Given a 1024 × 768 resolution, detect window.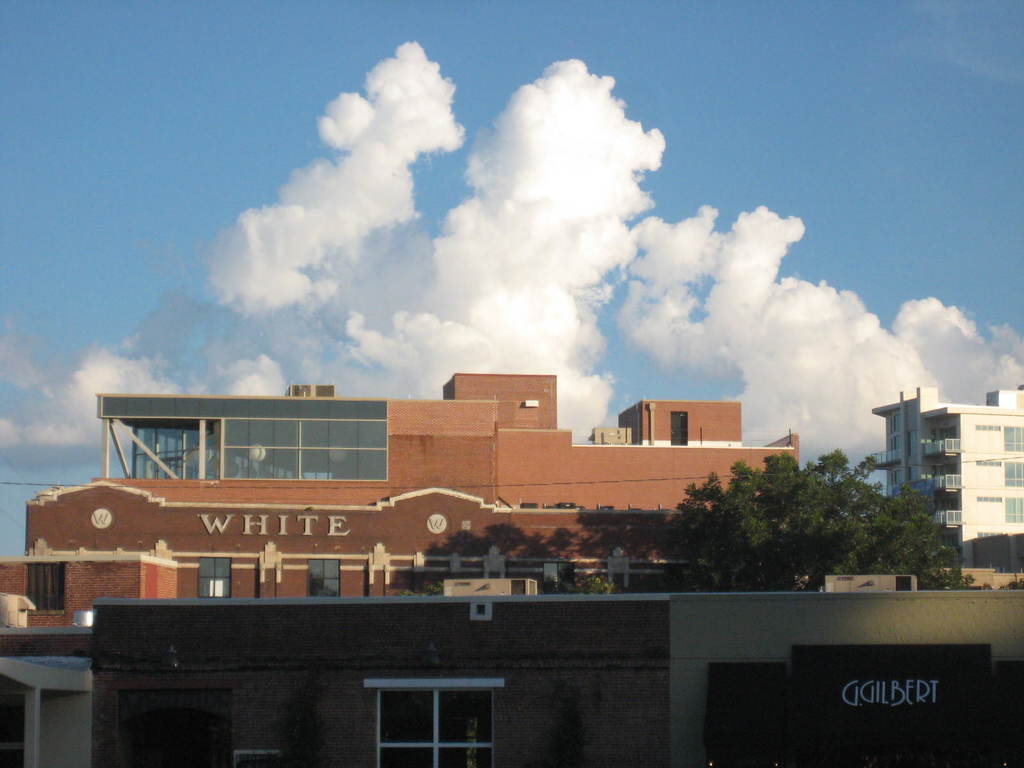
left=884, top=433, right=900, bottom=459.
